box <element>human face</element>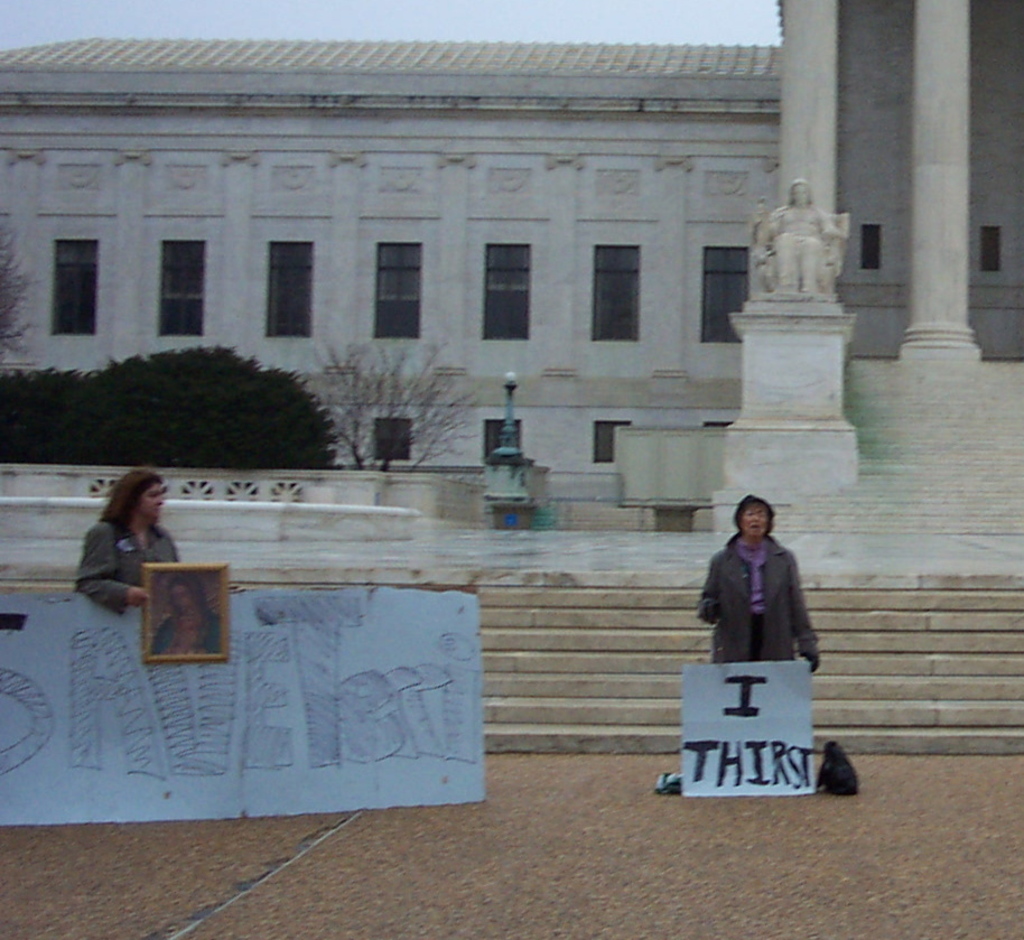
<box>738,503,769,538</box>
